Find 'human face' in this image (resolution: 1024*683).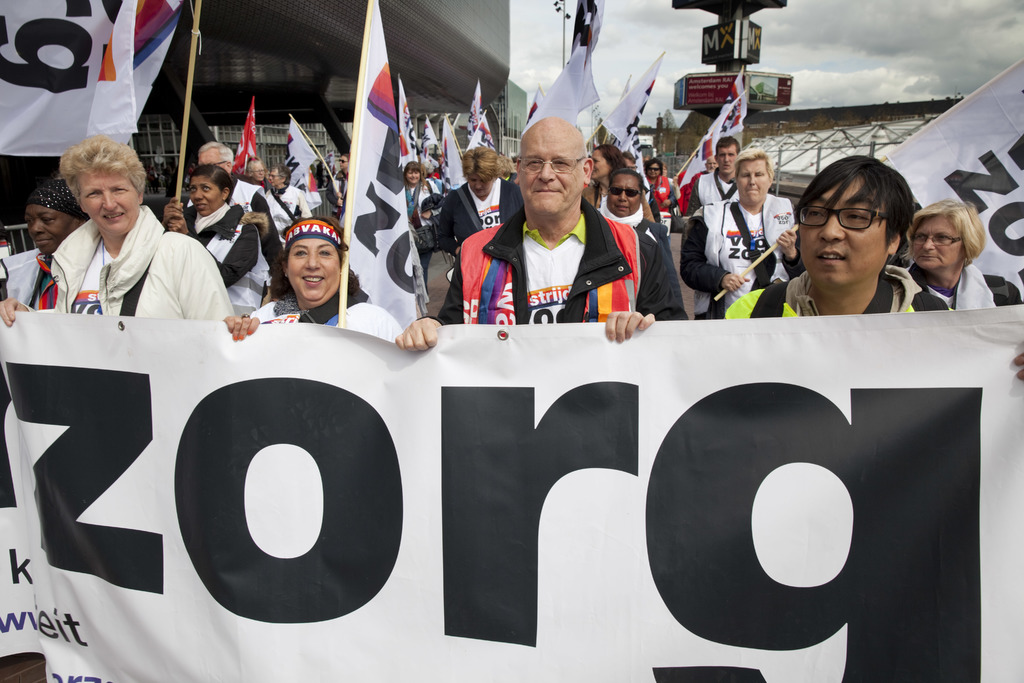
{"x1": 608, "y1": 175, "x2": 641, "y2": 217}.
